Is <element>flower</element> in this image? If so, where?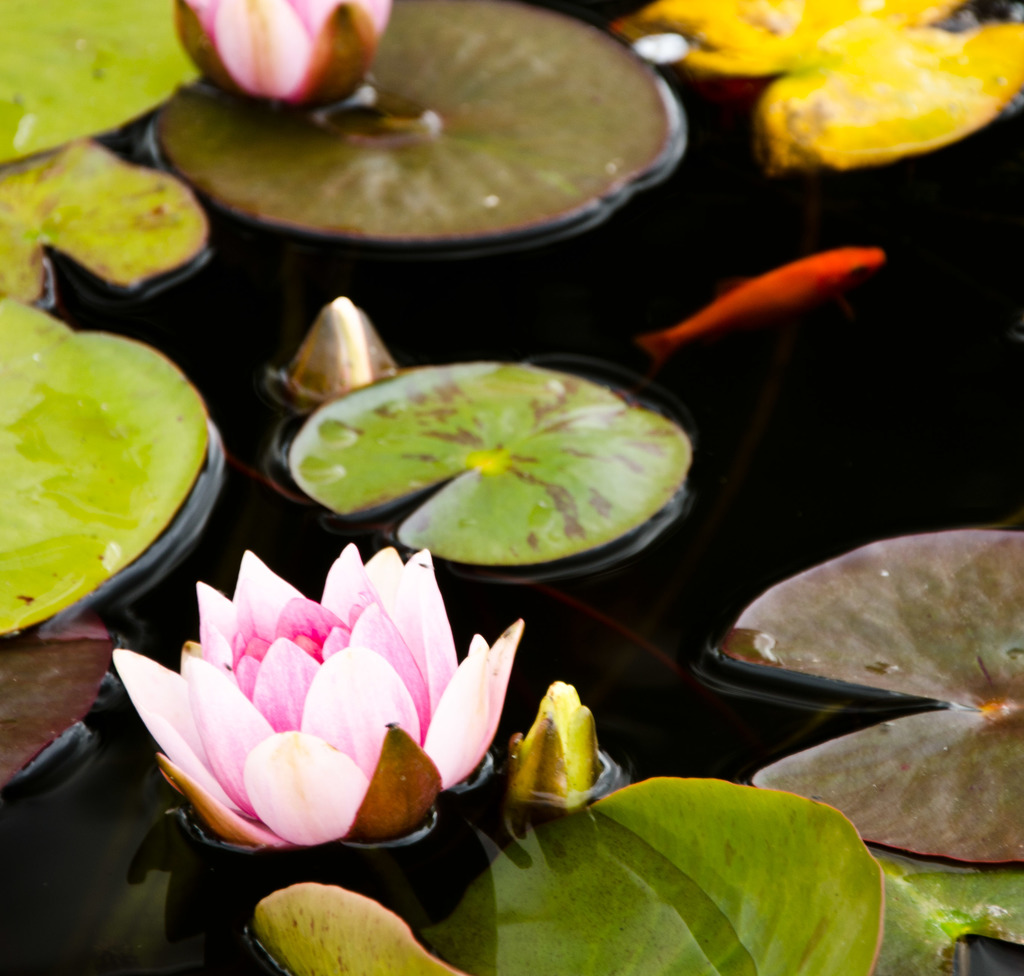
Yes, at x1=179 y1=0 x2=394 y2=101.
